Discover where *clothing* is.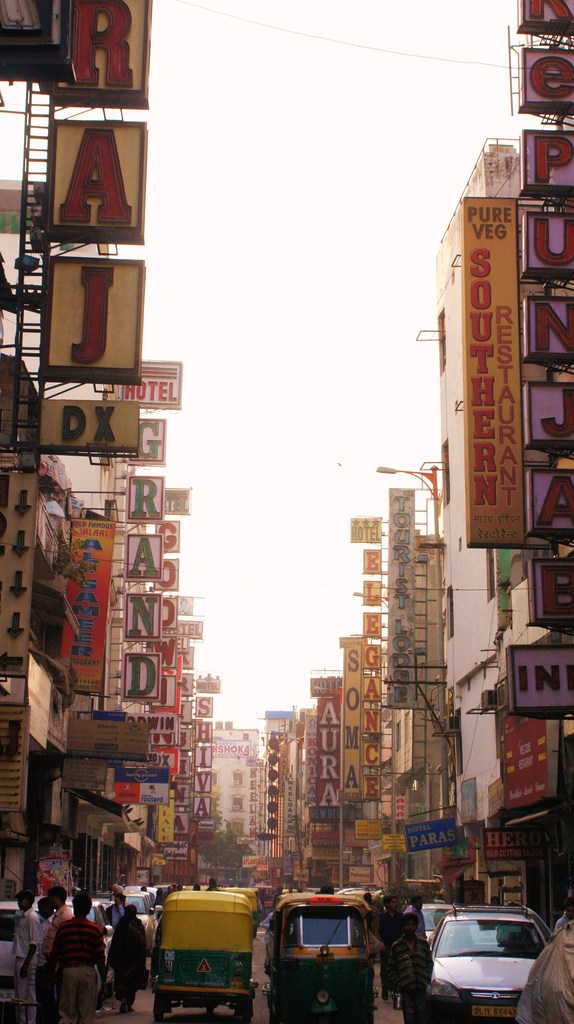
Discovered at 40 902 75 1020.
